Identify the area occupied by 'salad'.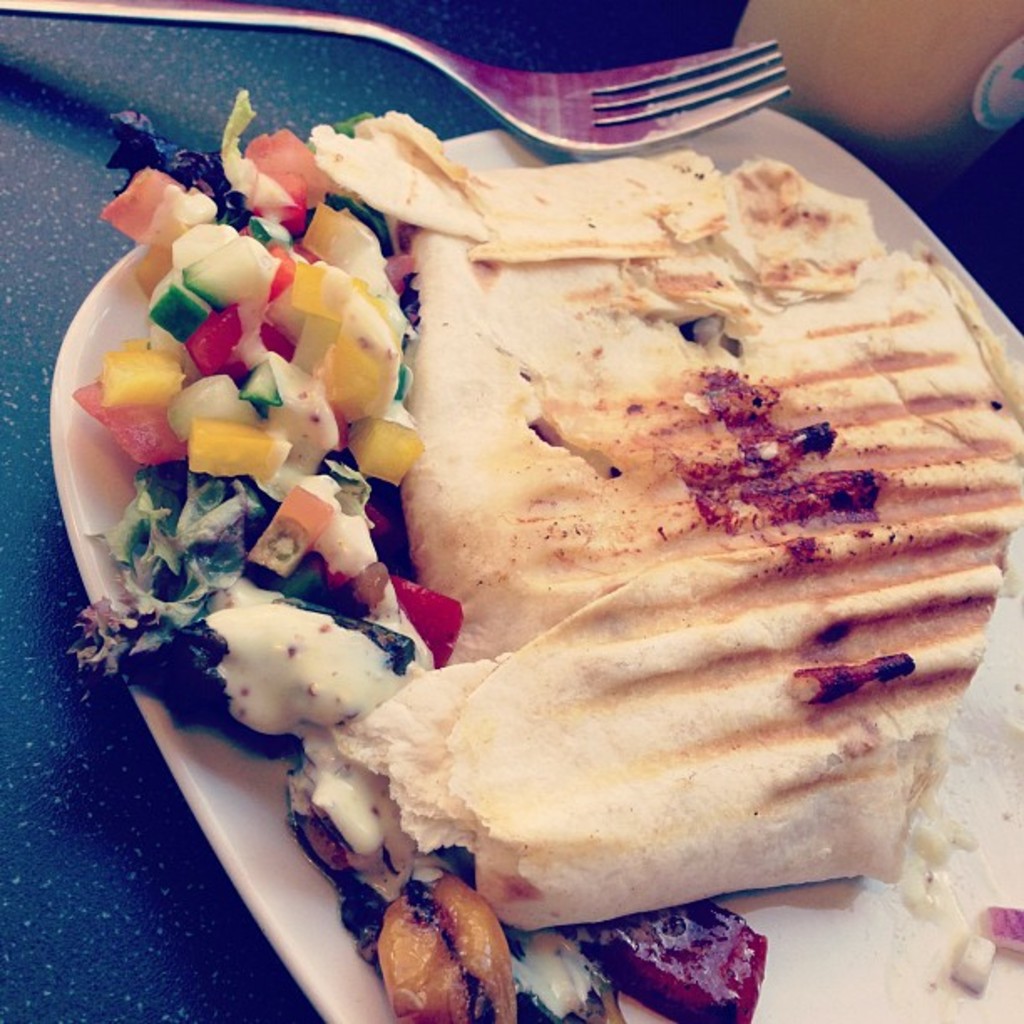
Area: bbox=[59, 77, 1022, 1022].
